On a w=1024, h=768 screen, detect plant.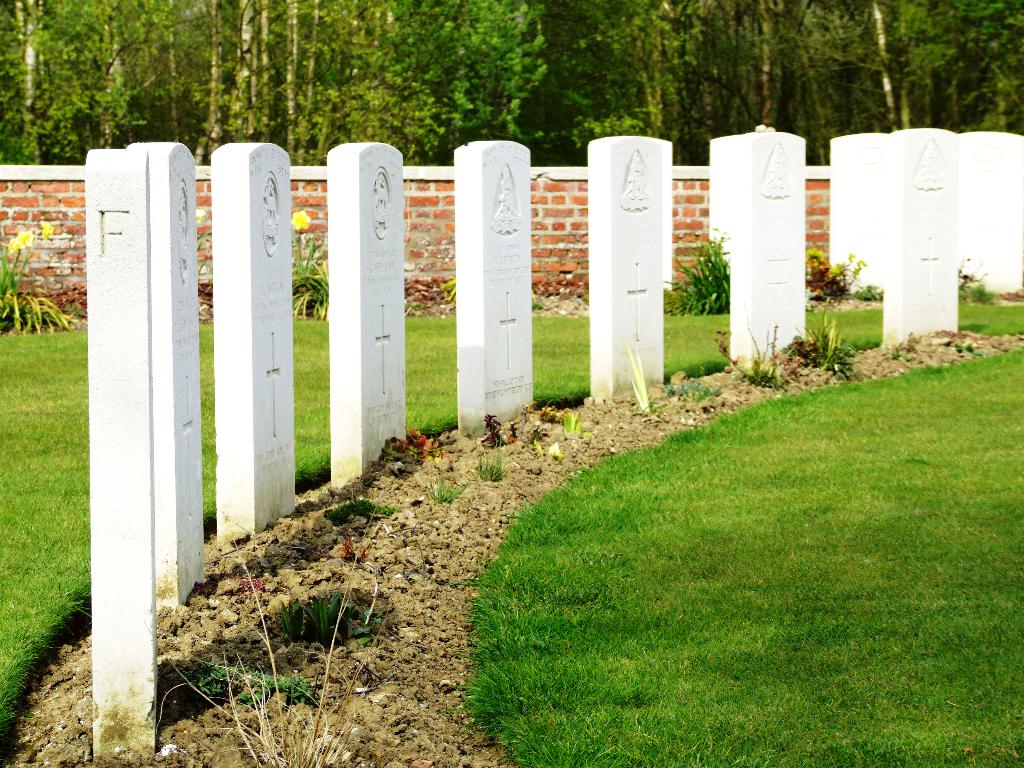
bbox=(780, 299, 878, 376).
